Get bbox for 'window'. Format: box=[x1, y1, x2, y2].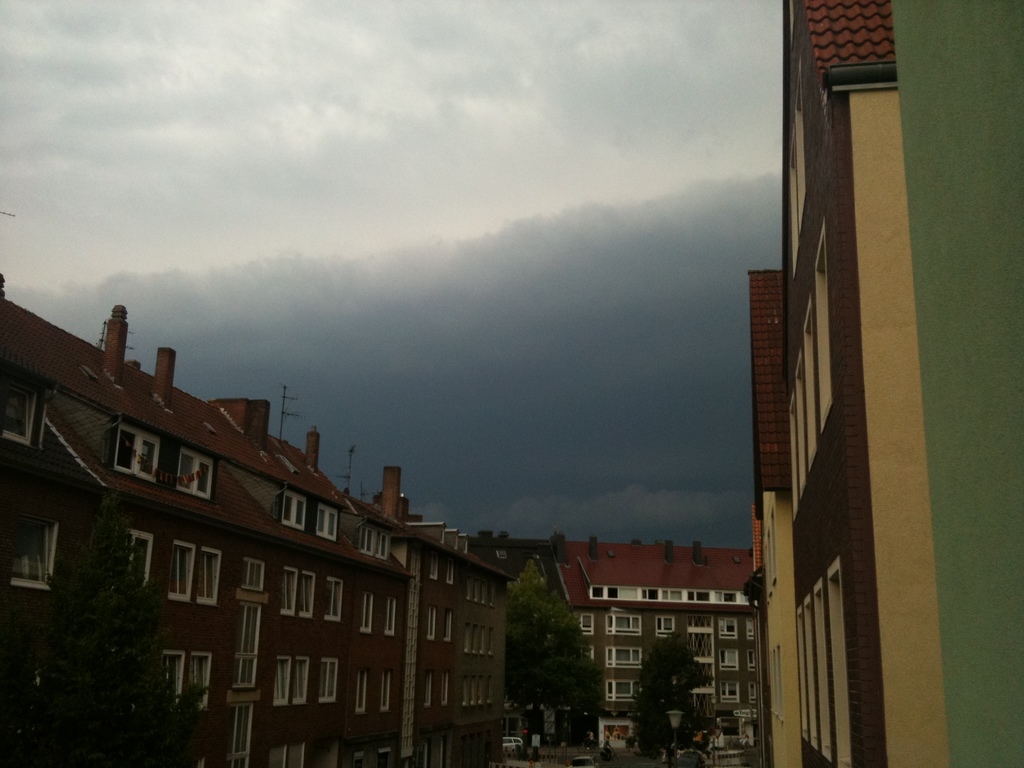
box=[314, 500, 340, 539].
